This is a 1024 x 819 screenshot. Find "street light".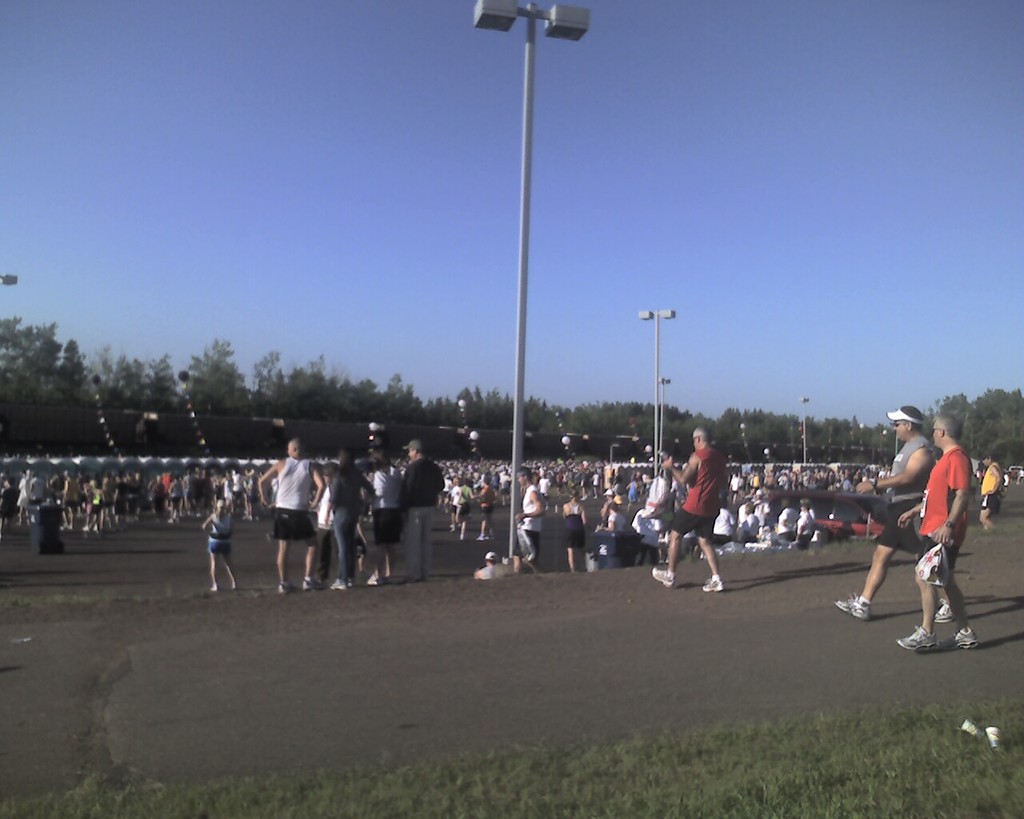
Bounding box: select_region(653, 374, 670, 472).
